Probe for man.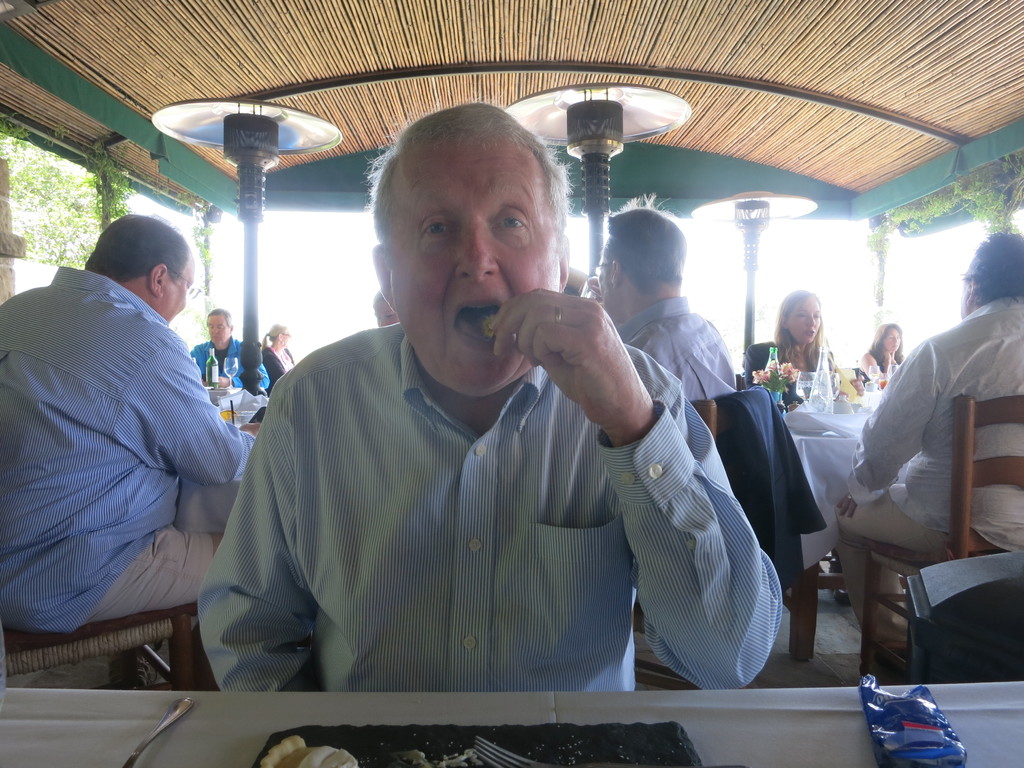
Probe result: region(2, 208, 253, 637).
